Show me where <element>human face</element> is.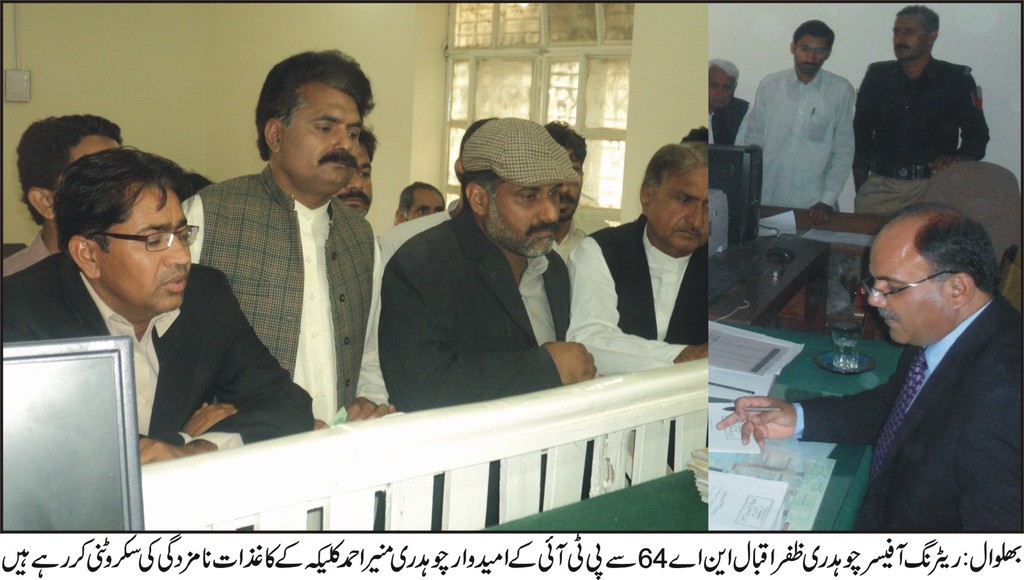
<element>human face</element> is at 707 70 736 106.
